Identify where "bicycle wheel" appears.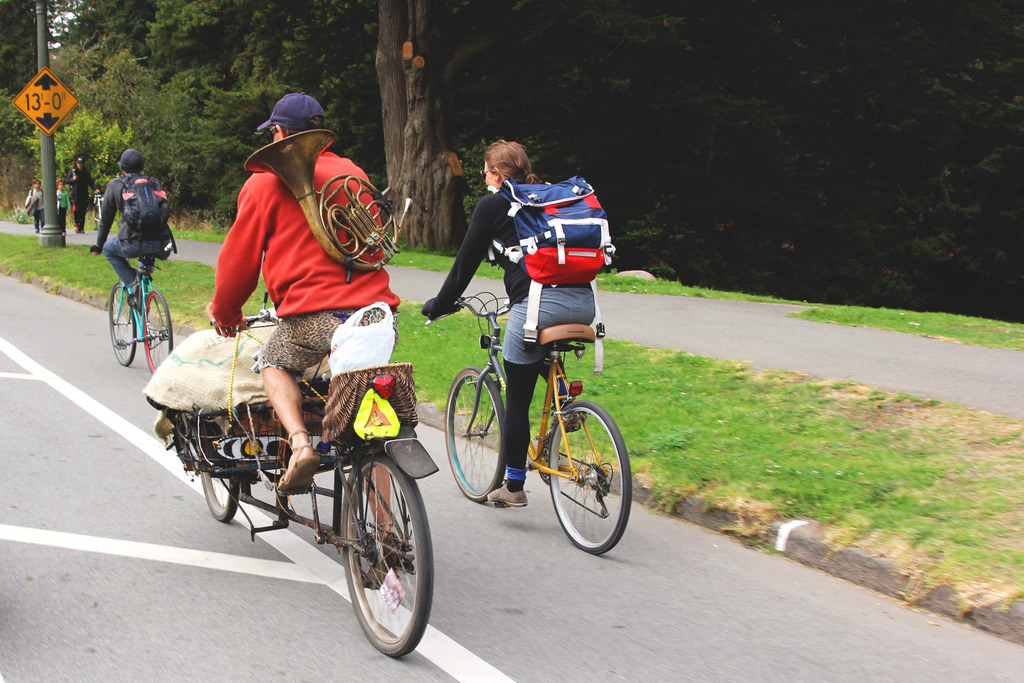
Appears at (442,357,511,511).
